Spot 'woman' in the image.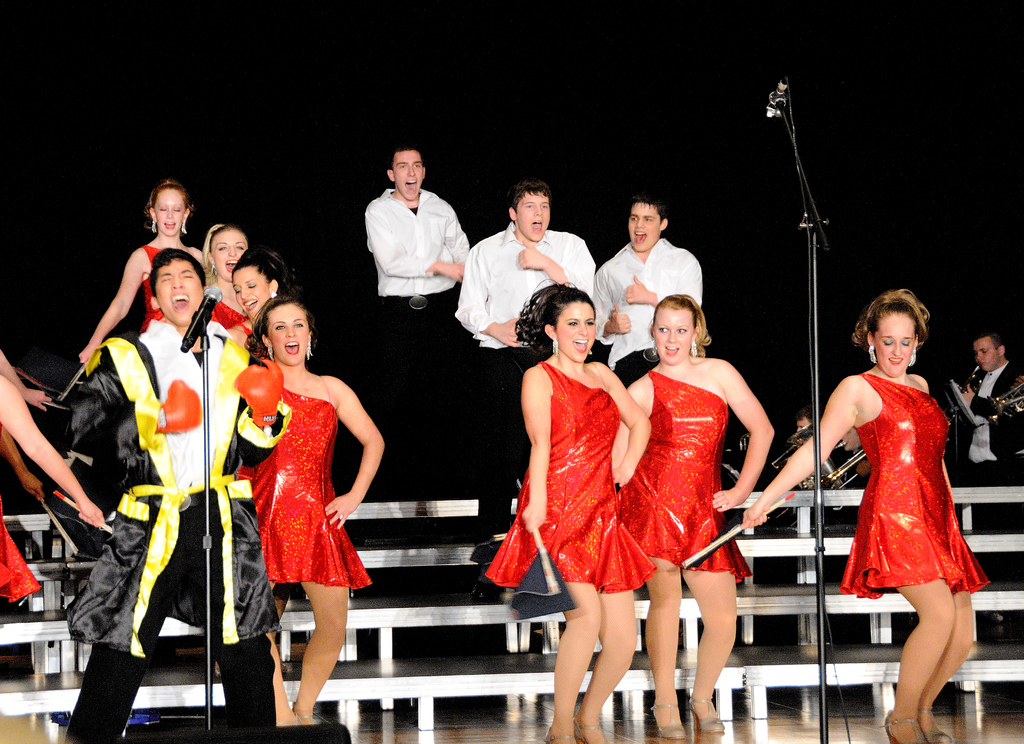
'woman' found at 193:307:402:741.
